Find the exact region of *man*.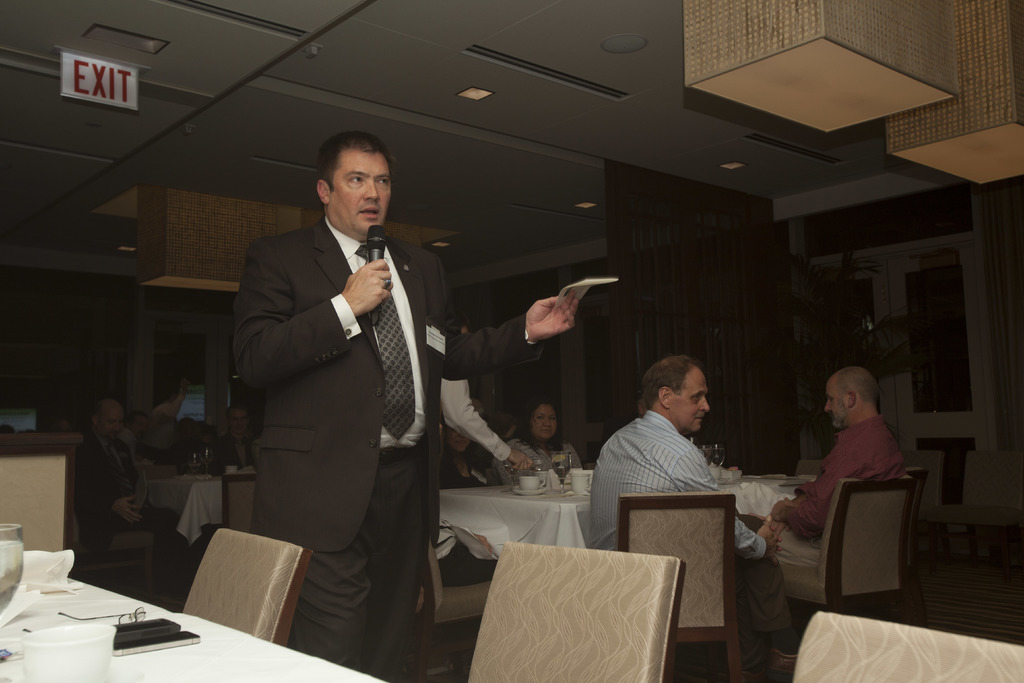
Exact region: {"x1": 121, "y1": 409, "x2": 156, "y2": 476}.
